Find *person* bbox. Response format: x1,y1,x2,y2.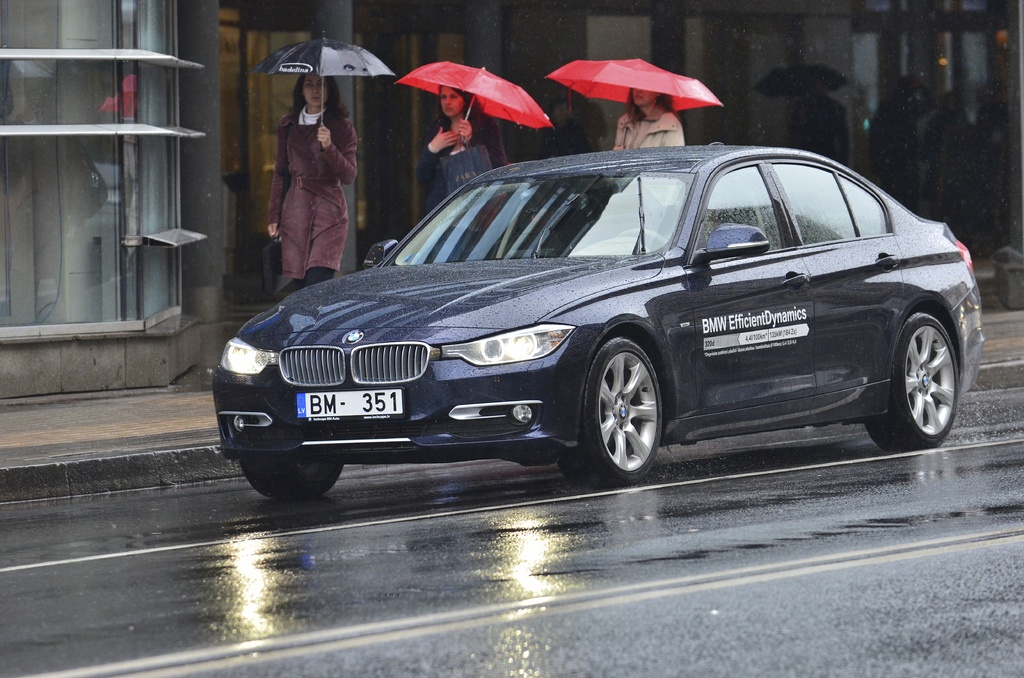
414,81,509,220.
